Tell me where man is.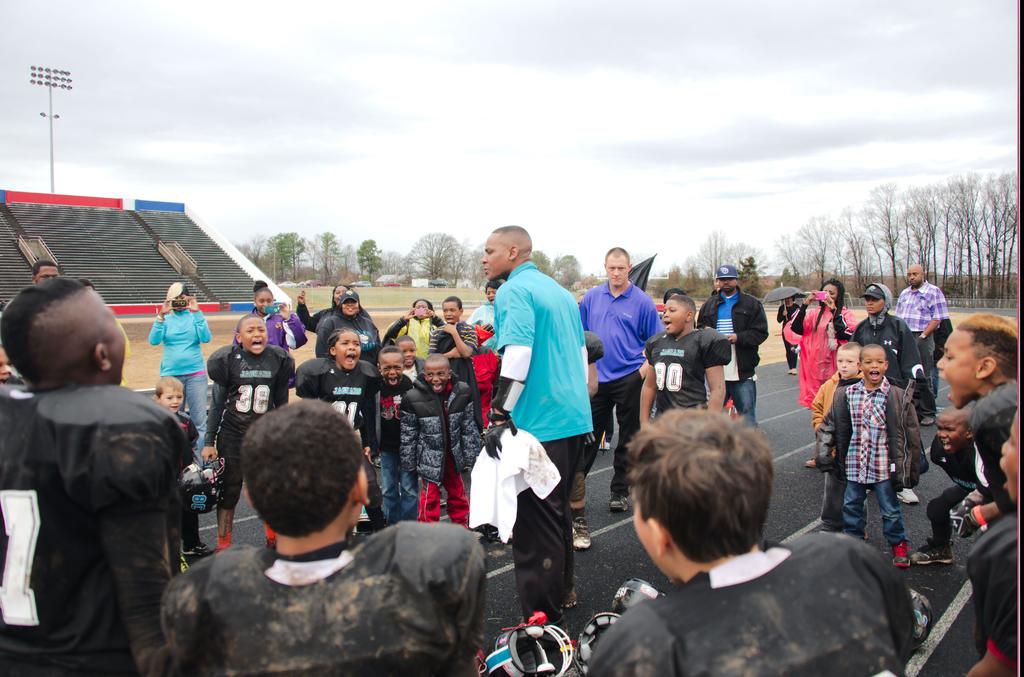
man is at [33,262,63,282].
